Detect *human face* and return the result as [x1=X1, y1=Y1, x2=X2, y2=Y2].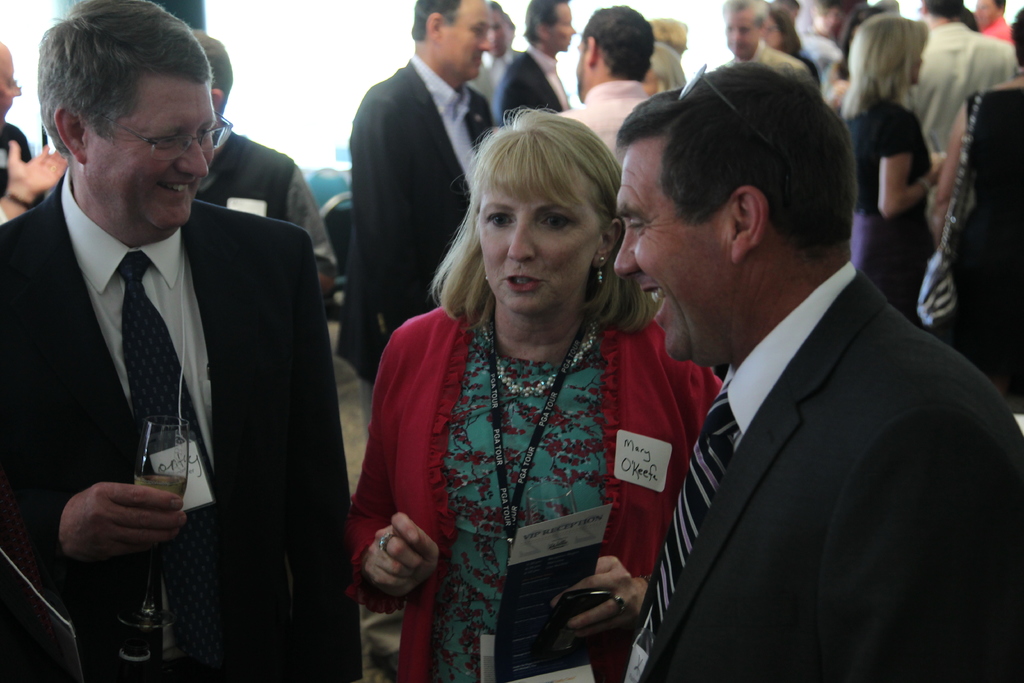
[x1=92, y1=81, x2=219, y2=231].
